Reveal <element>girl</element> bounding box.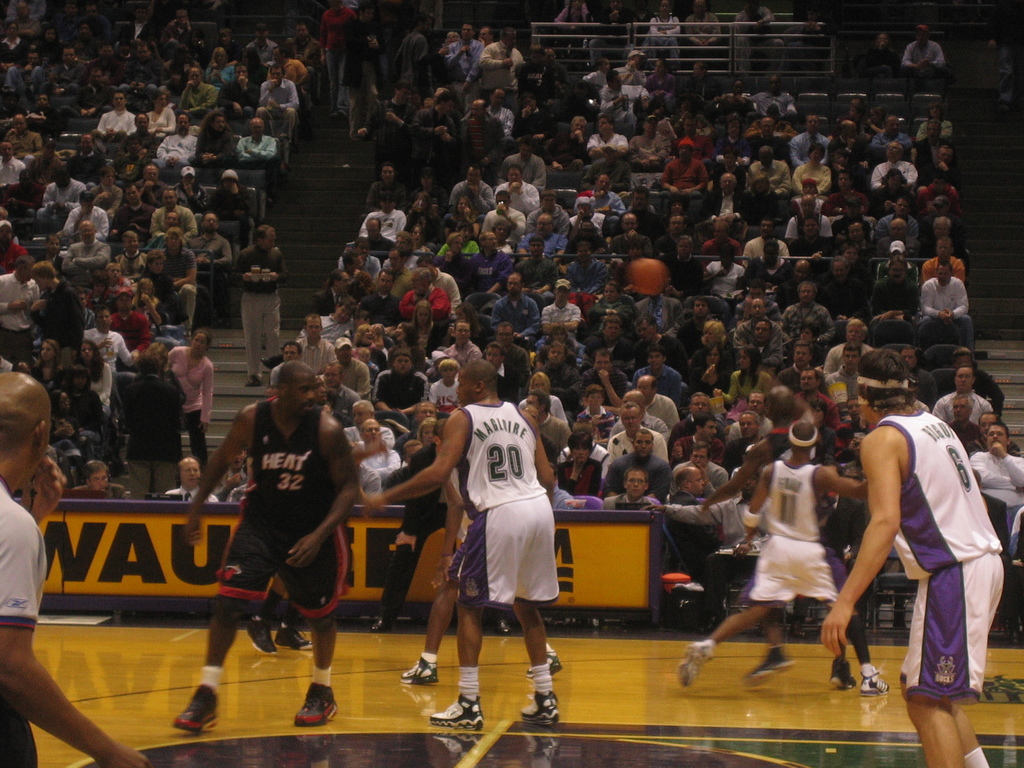
Revealed: detection(77, 340, 112, 417).
